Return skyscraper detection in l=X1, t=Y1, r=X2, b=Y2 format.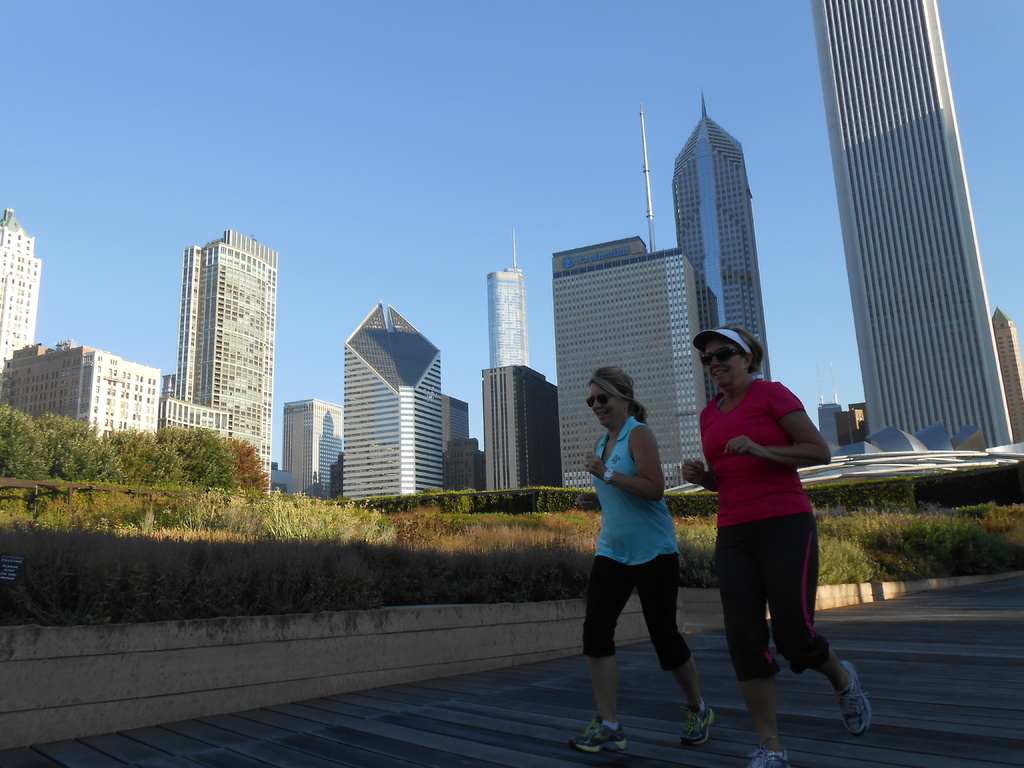
l=813, t=0, r=1016, b=441.
